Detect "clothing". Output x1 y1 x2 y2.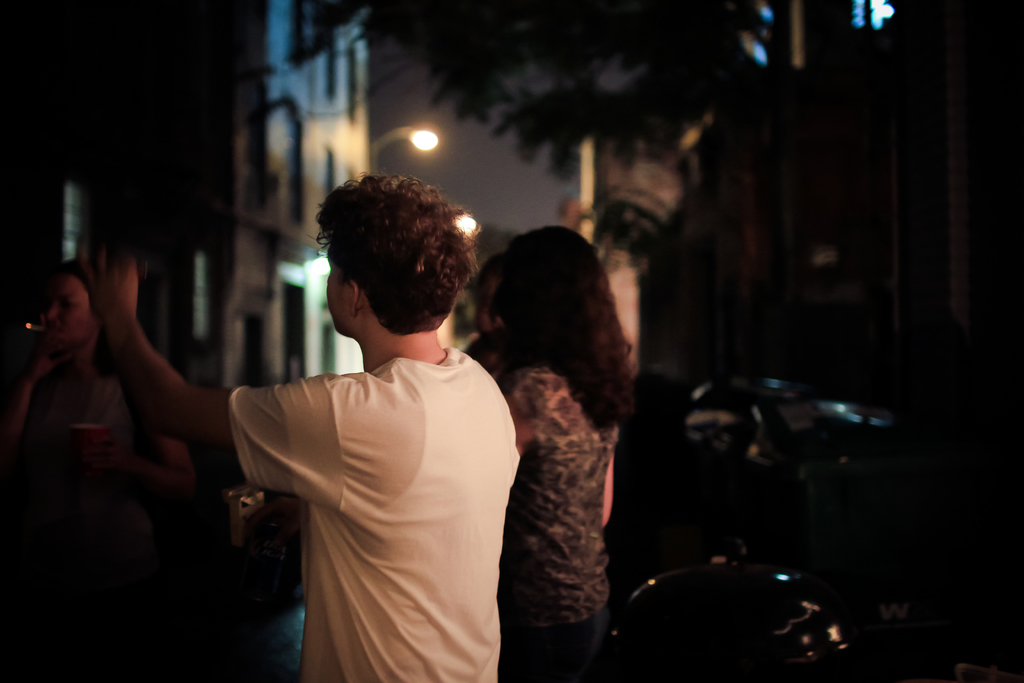
503 613 607 678.
